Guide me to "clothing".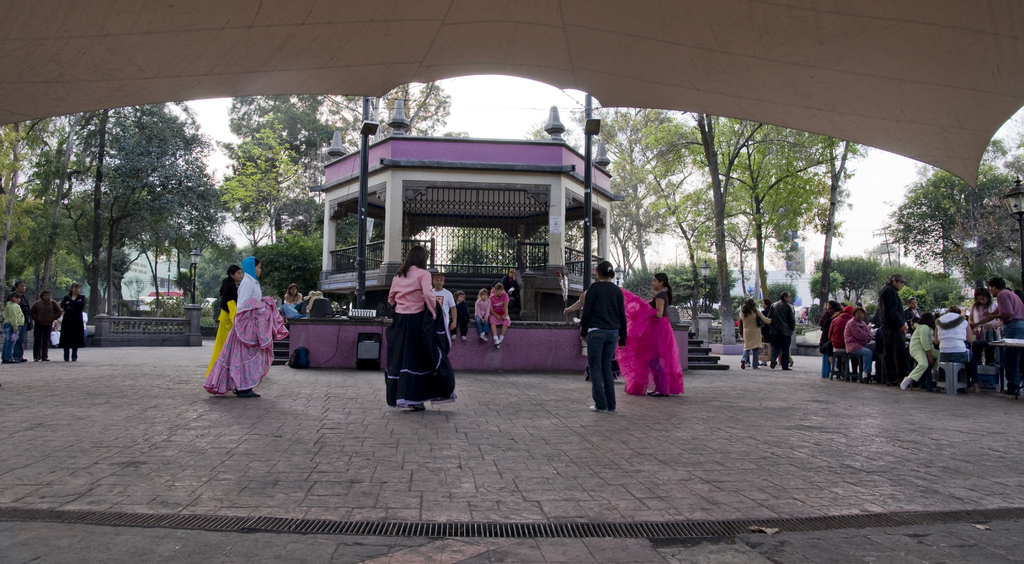
Guidance: <region>2, 301, 31, 369</region>.
